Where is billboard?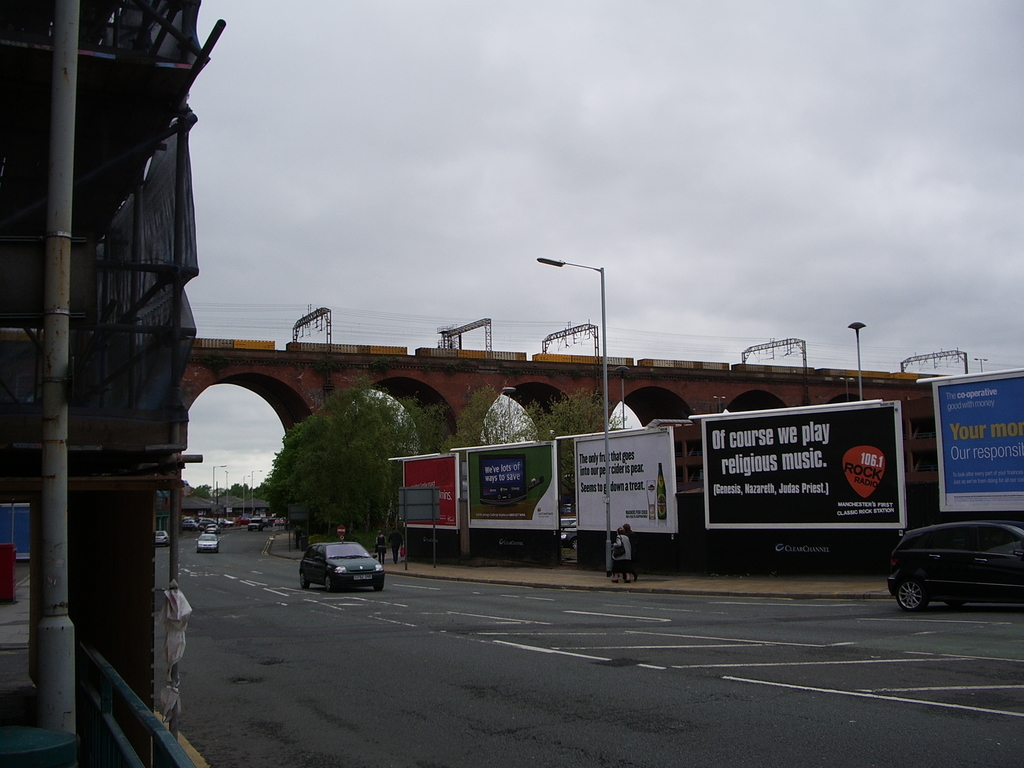
l=467, t=435, r=552, b=528.
